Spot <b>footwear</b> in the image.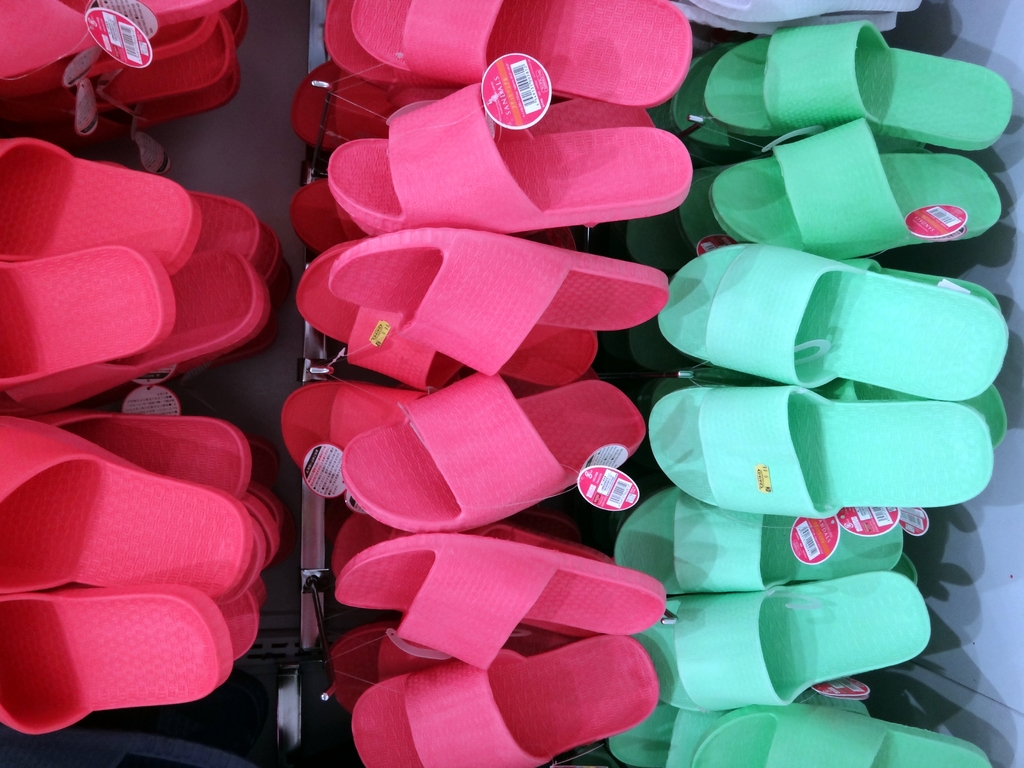
<b>footwear</b> found at [x1=618, y1=483, x2=911, y2=566].
